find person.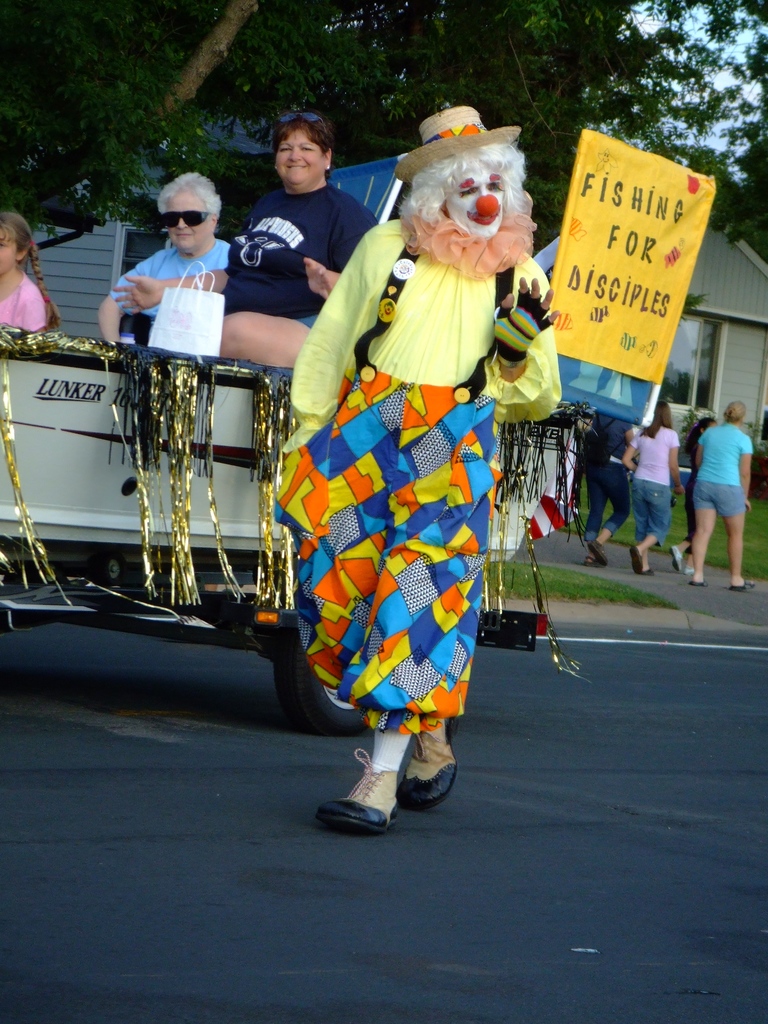
274 108 564 835.
